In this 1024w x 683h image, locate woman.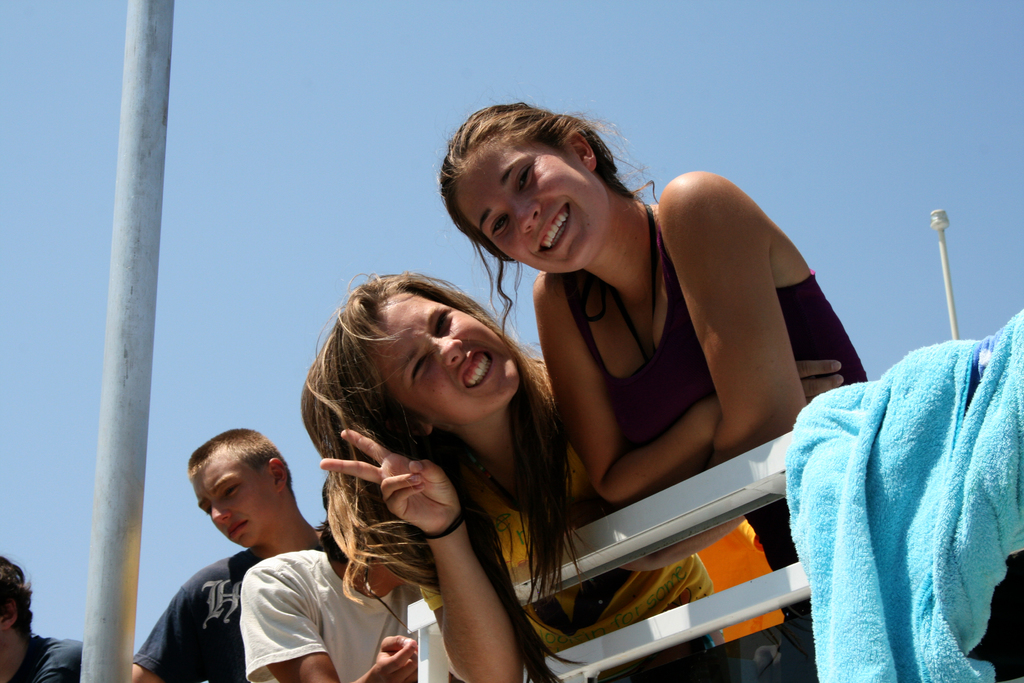
Bounding box: (x1=303, y1=274, x2=748, y2=682).
